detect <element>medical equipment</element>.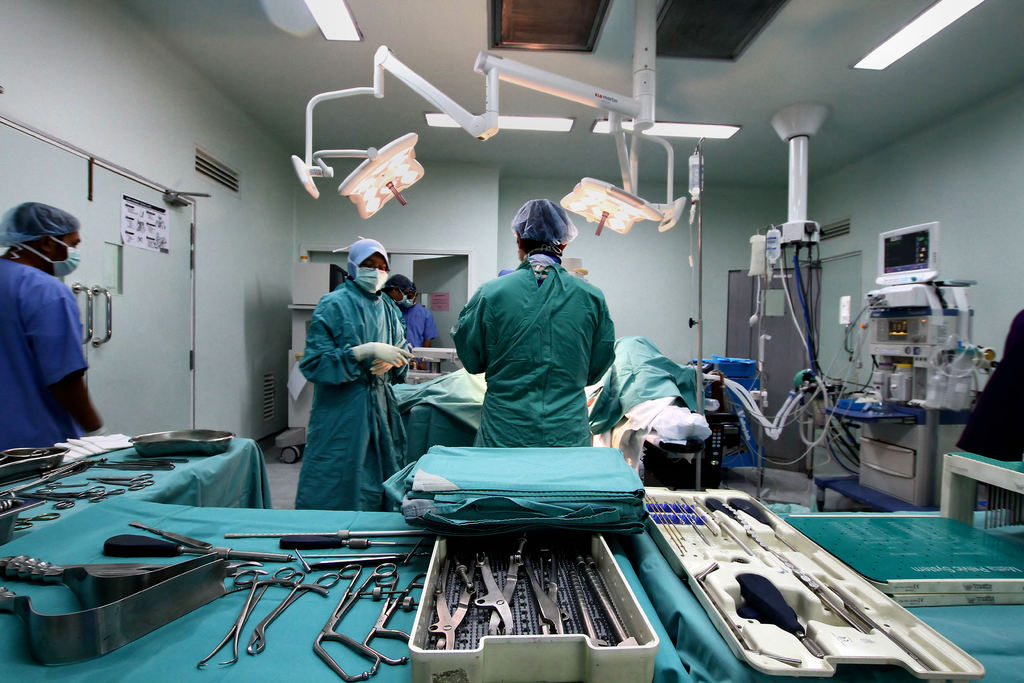
Detected at region(312, 558, 391, 680).
